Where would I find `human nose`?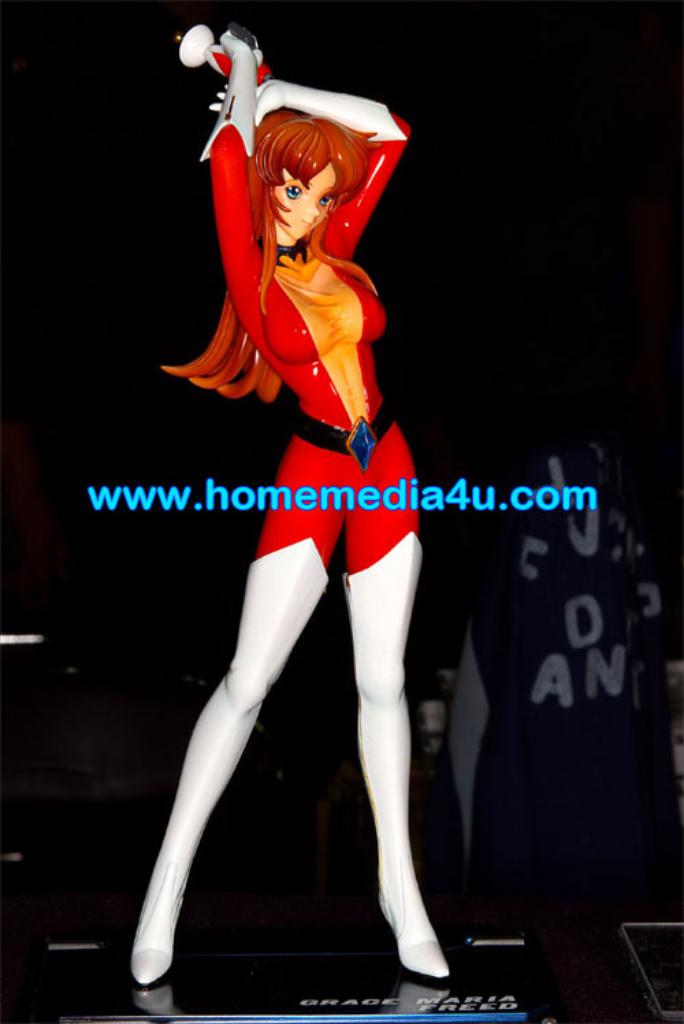
At region(297, 199, 321, 226).
